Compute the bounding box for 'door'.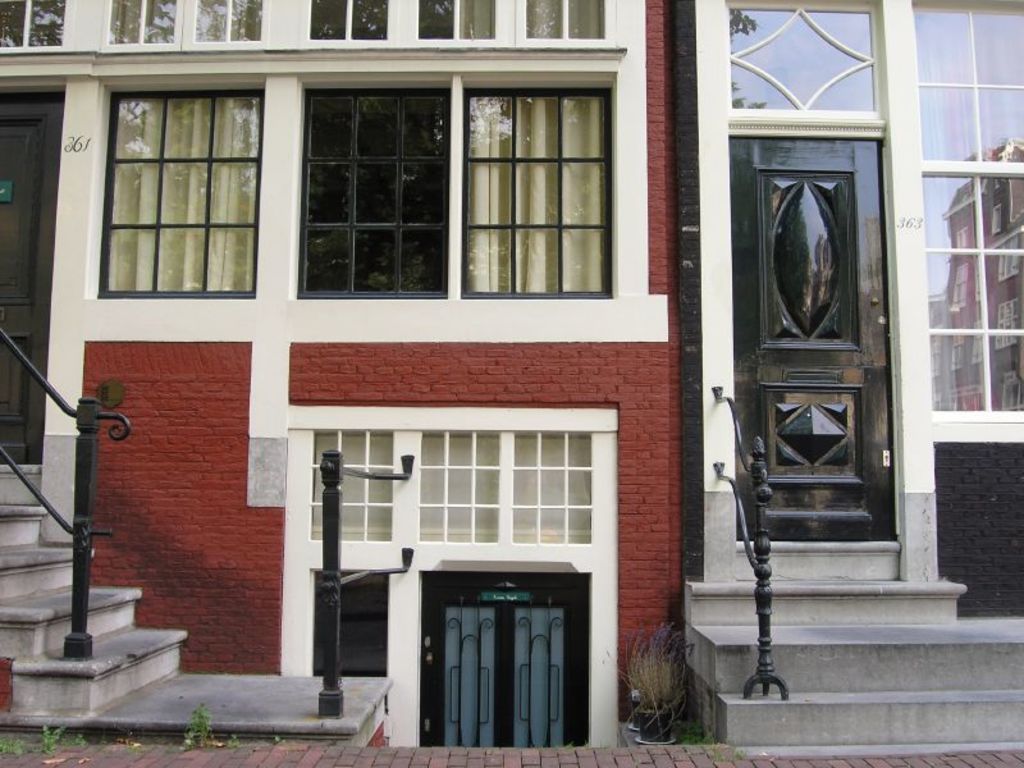
723, 133, 900, 538.
